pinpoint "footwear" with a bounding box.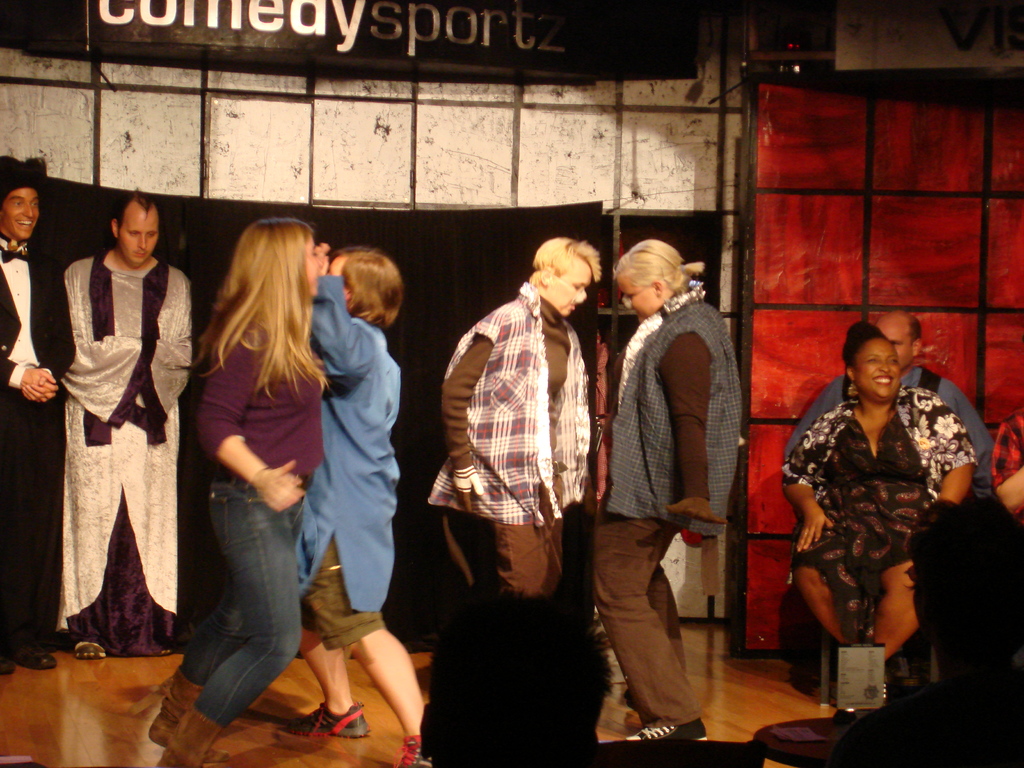
locate(8, 642, 61, 673).
